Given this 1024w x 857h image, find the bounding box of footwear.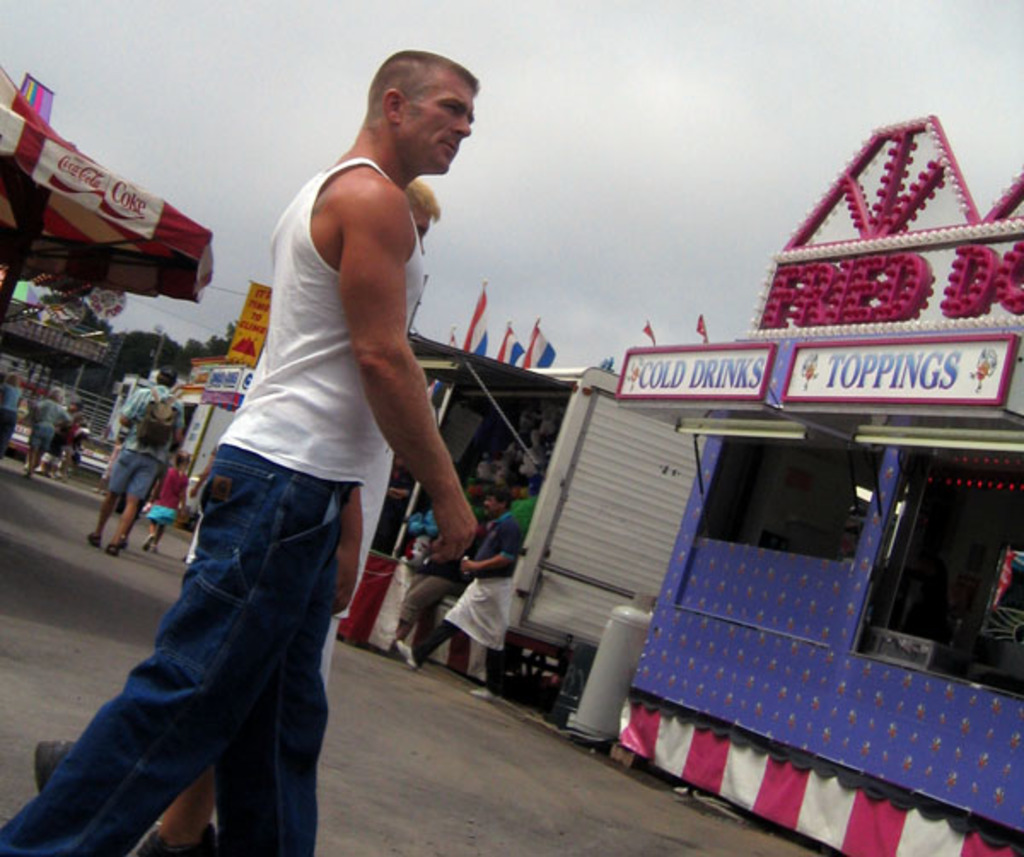
[x1=36, y1=737, x2=84, y2=792].
